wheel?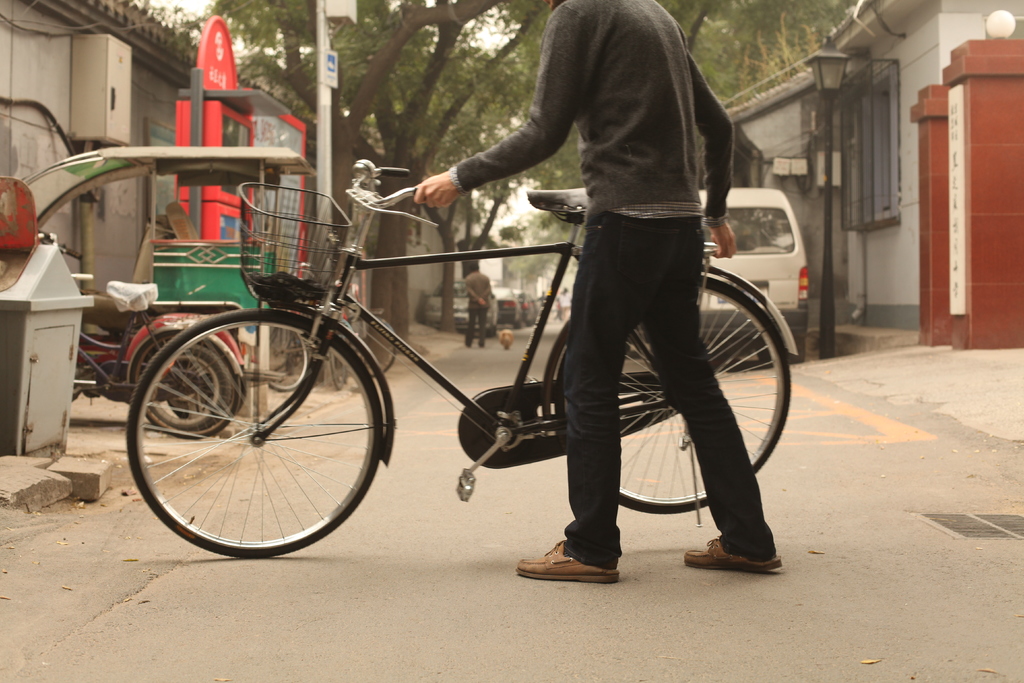
pyautogui.locateOnScreen(330, 346, 348, 391)
